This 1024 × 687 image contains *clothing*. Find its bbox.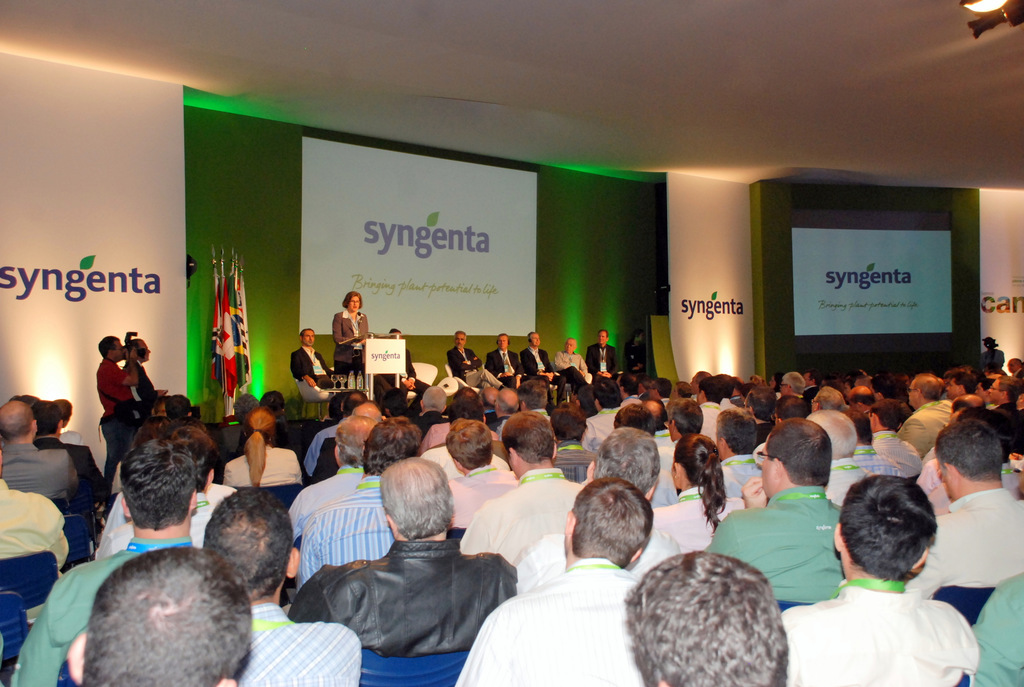
BBox(111, 486, 252, 551).
